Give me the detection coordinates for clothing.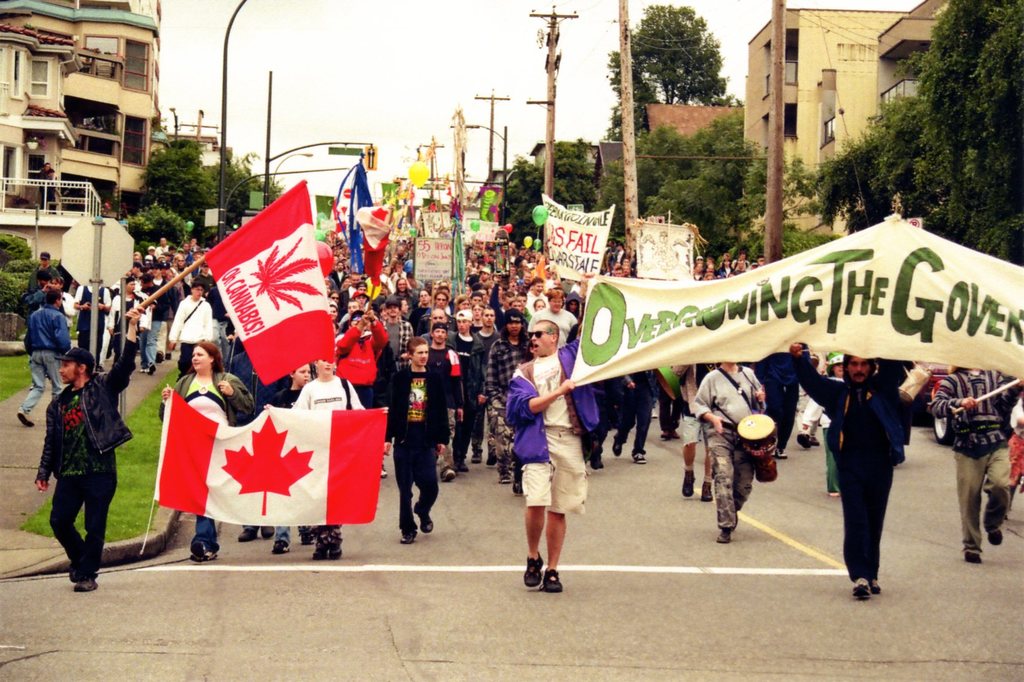
pyautogui.locateOnScreen(394, 421, 436, 534).
